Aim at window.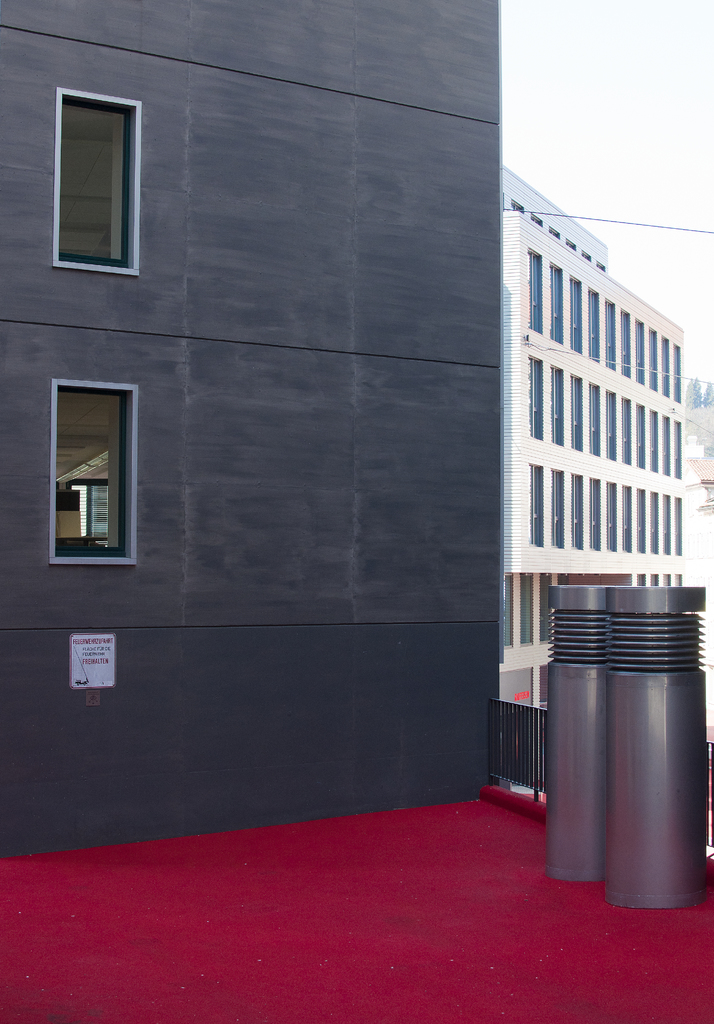
Aimed at [51,92,143,271].
